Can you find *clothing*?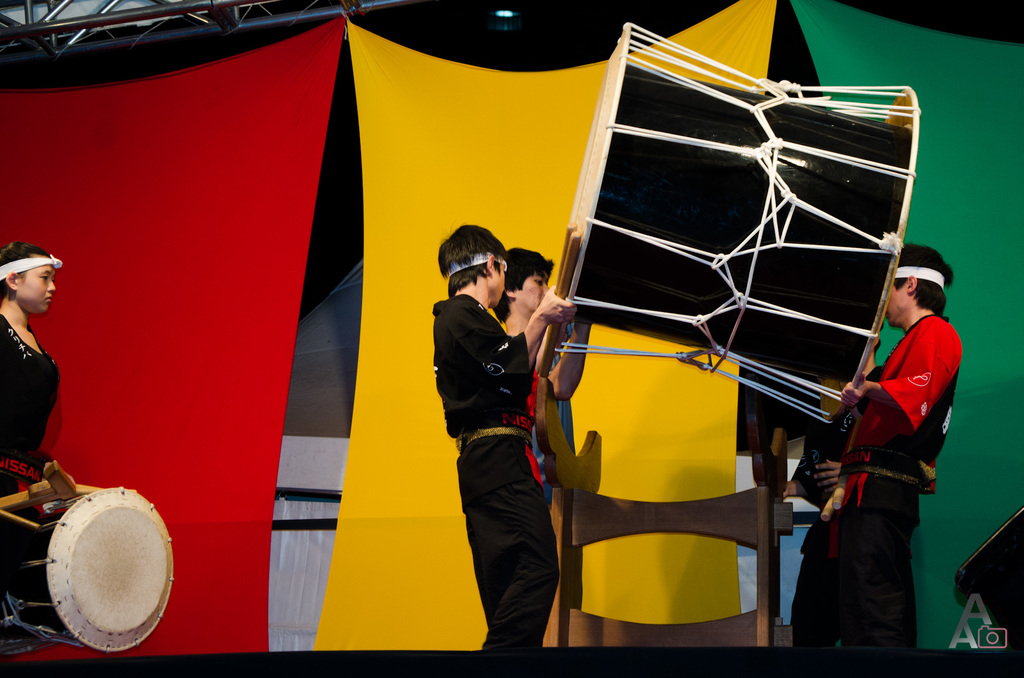
Yes, bounding box: <region>794, 305, 962, 652</region>.
